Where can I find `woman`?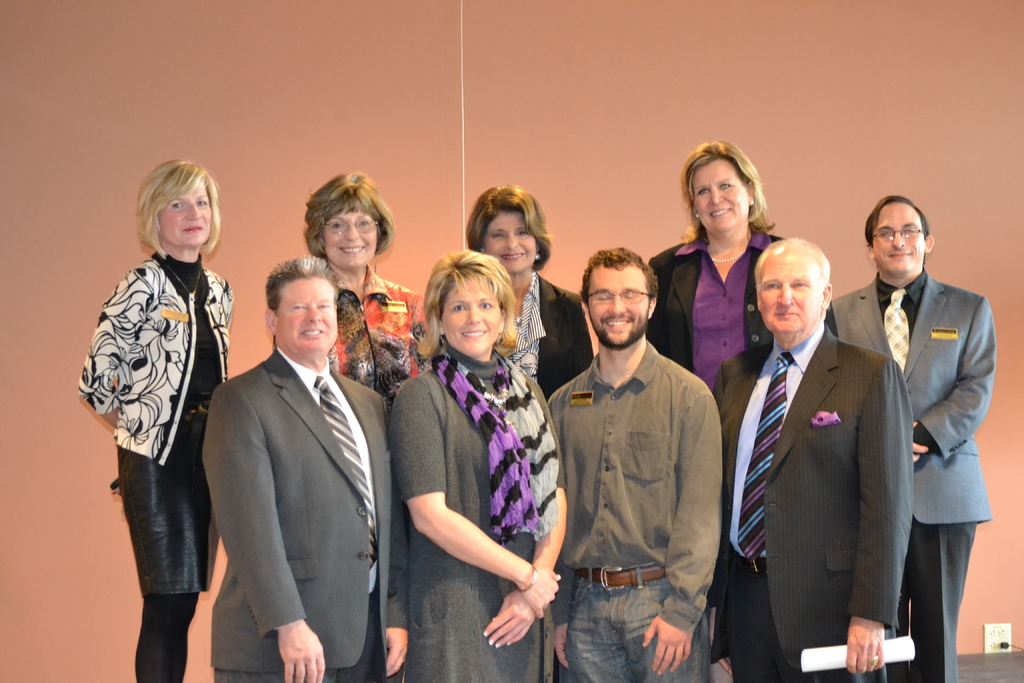
You can find it at rect(385, 238, 572, 682).
